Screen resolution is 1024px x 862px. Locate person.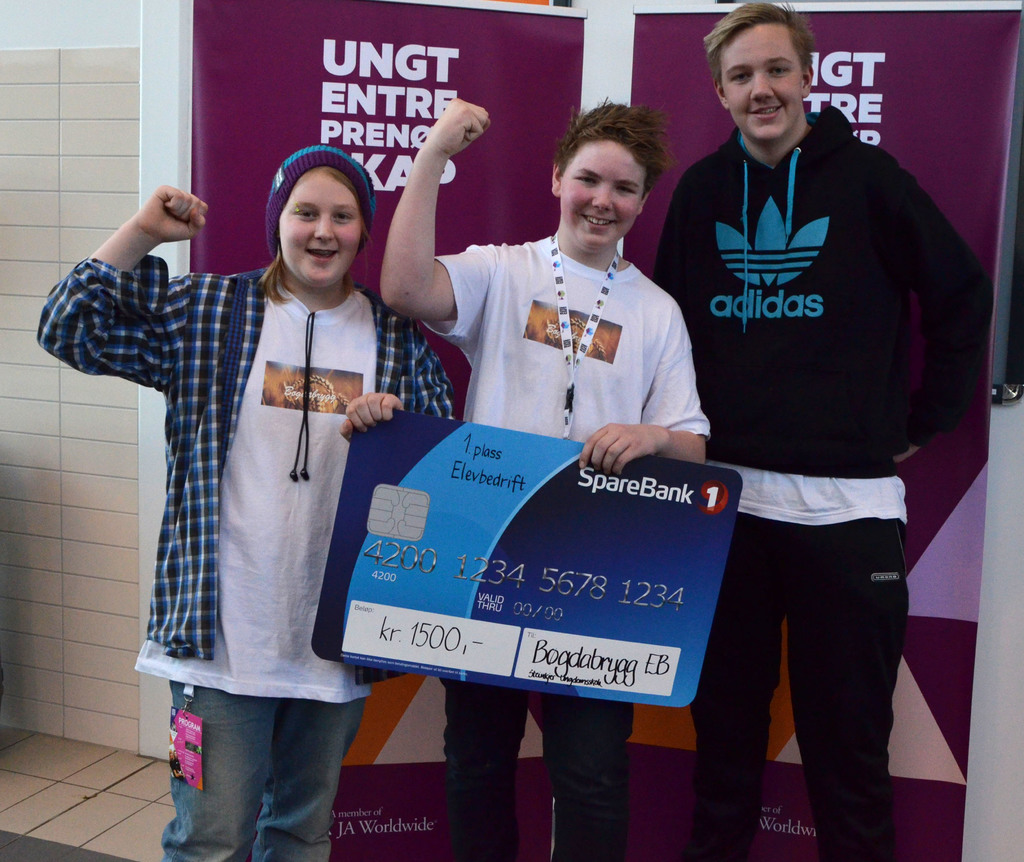
select_region(656, 0, 967, 835).
